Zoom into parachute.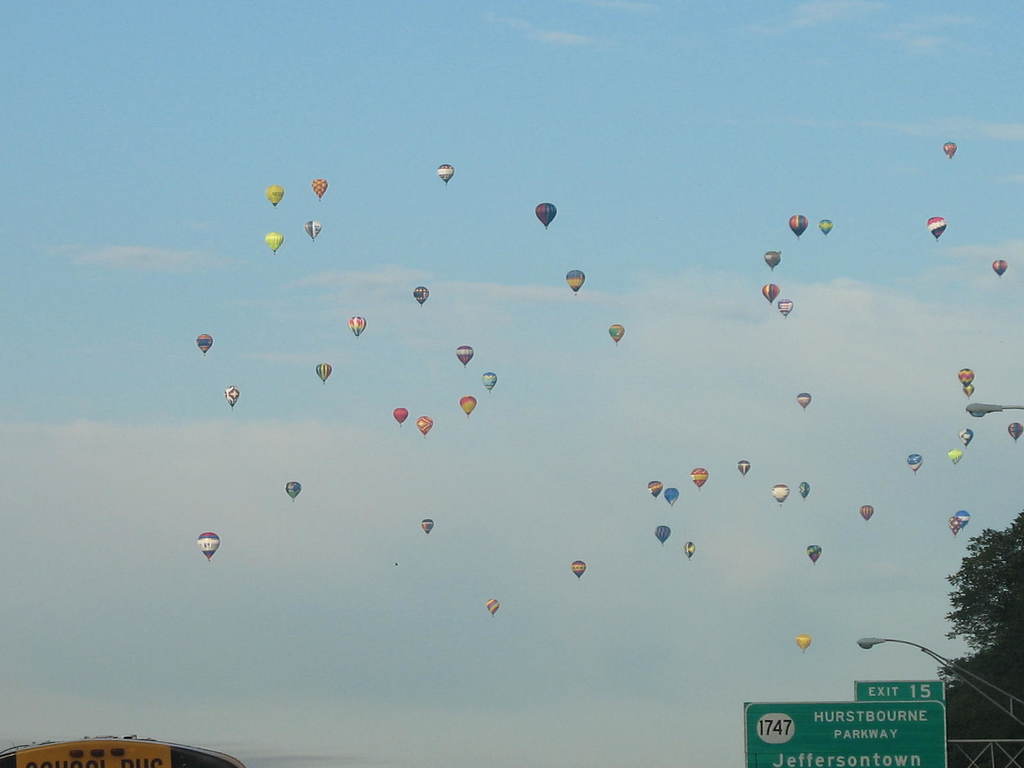
Zoom target: region(944, 448, 963, 465).
